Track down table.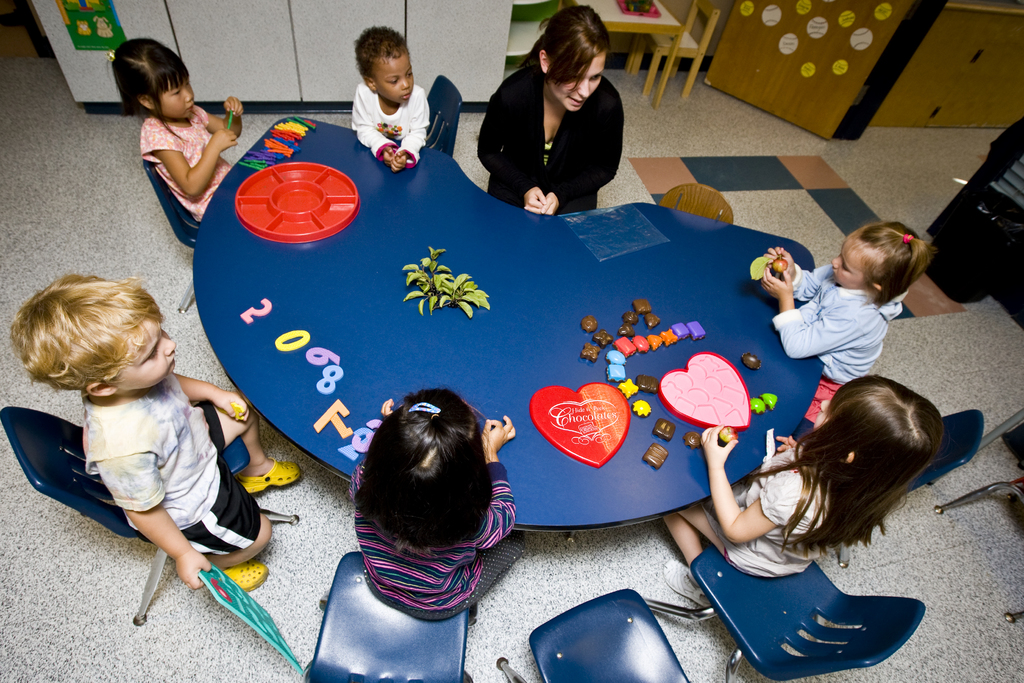
Tracked to Rect(187, 114, 817, 531).
